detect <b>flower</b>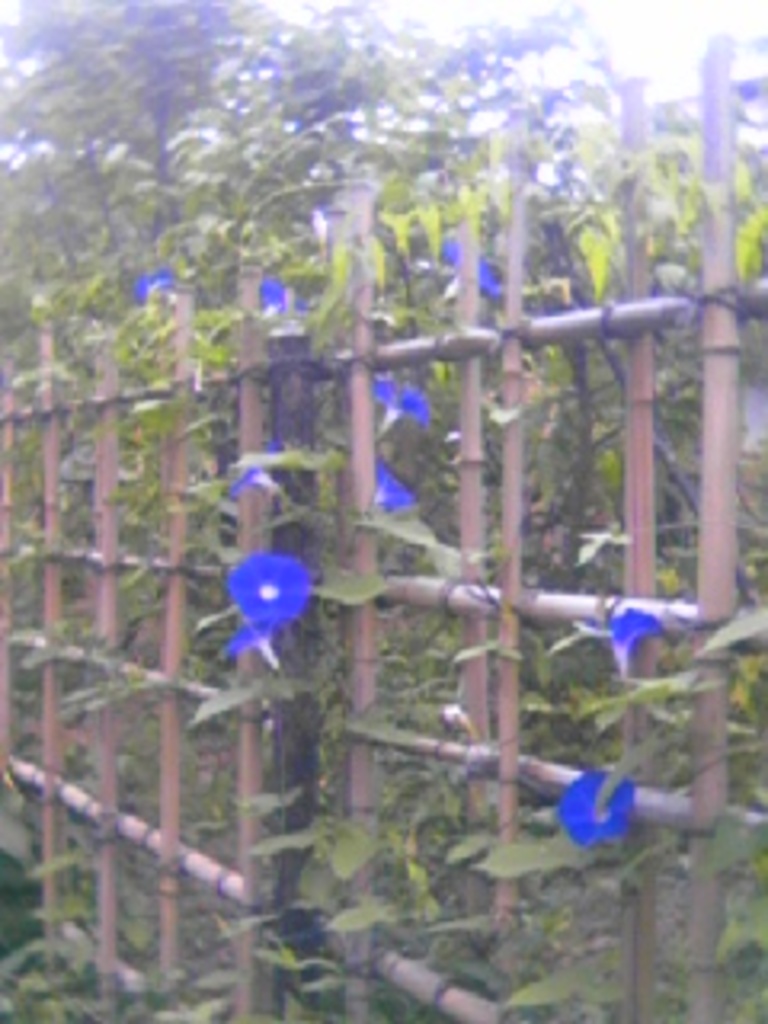
<bbox>384, 467, 413, 515</bbox>
